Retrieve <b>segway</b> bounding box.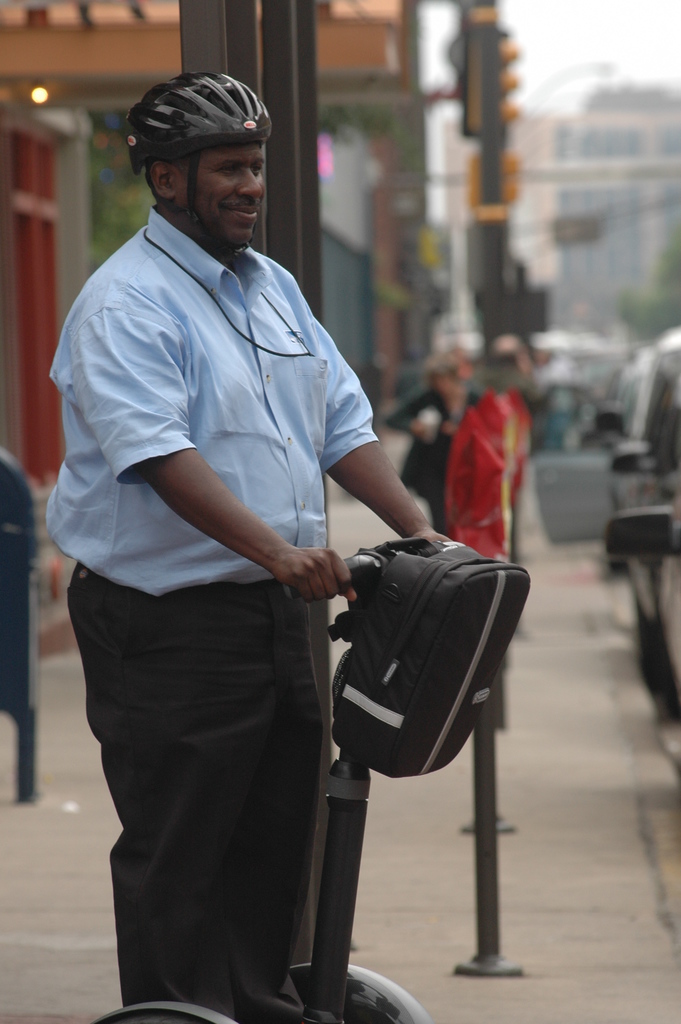
Bounding box: x1=99 y1=535 x2=531 y2=1023.
